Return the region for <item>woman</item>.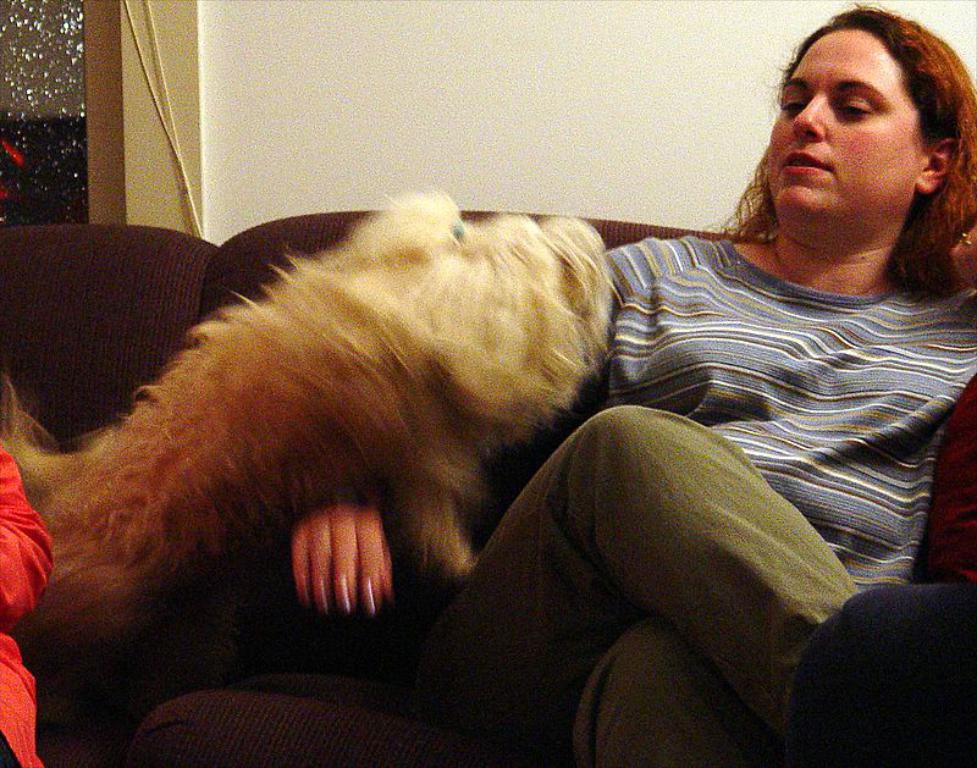
[x1=314, y1=38, x2=949, y2=724].
